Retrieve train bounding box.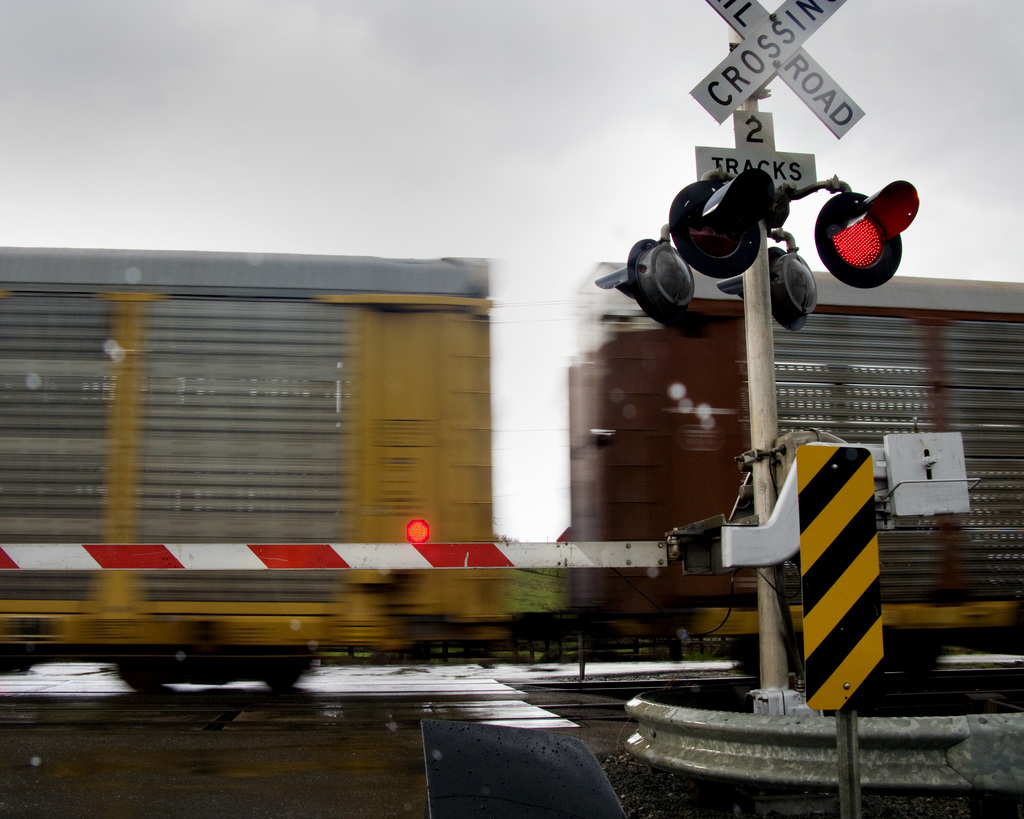
Bounding box: {"x1": 0, "y1": 244, "x2": 1023, "y2": 725}.
